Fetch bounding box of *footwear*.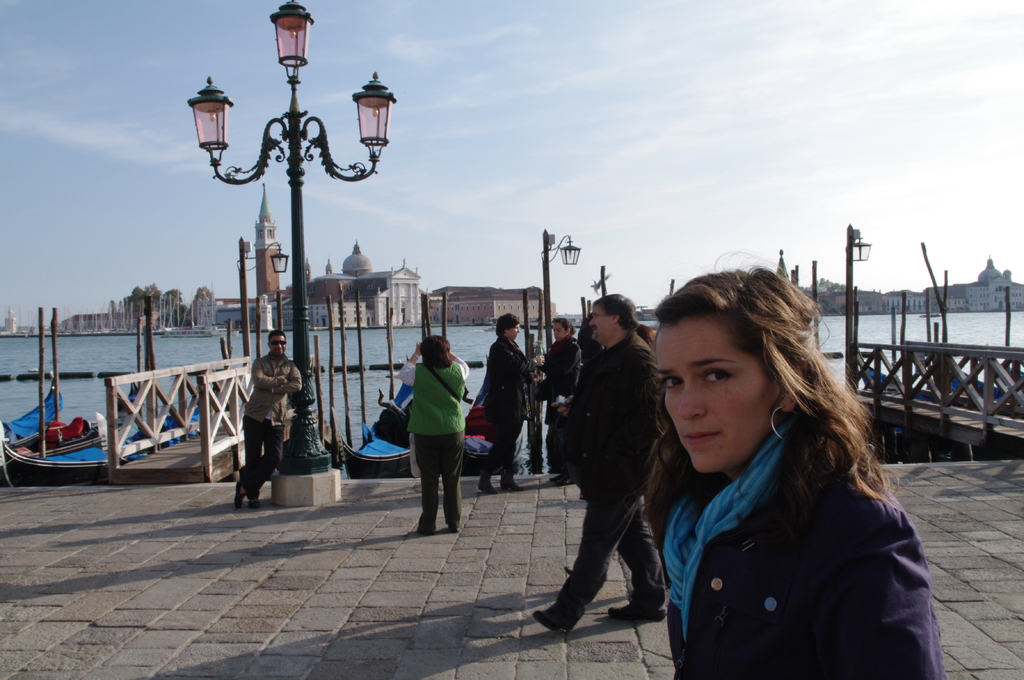
Bbox: x1=555 y1=470 x2=566 y2=482.
